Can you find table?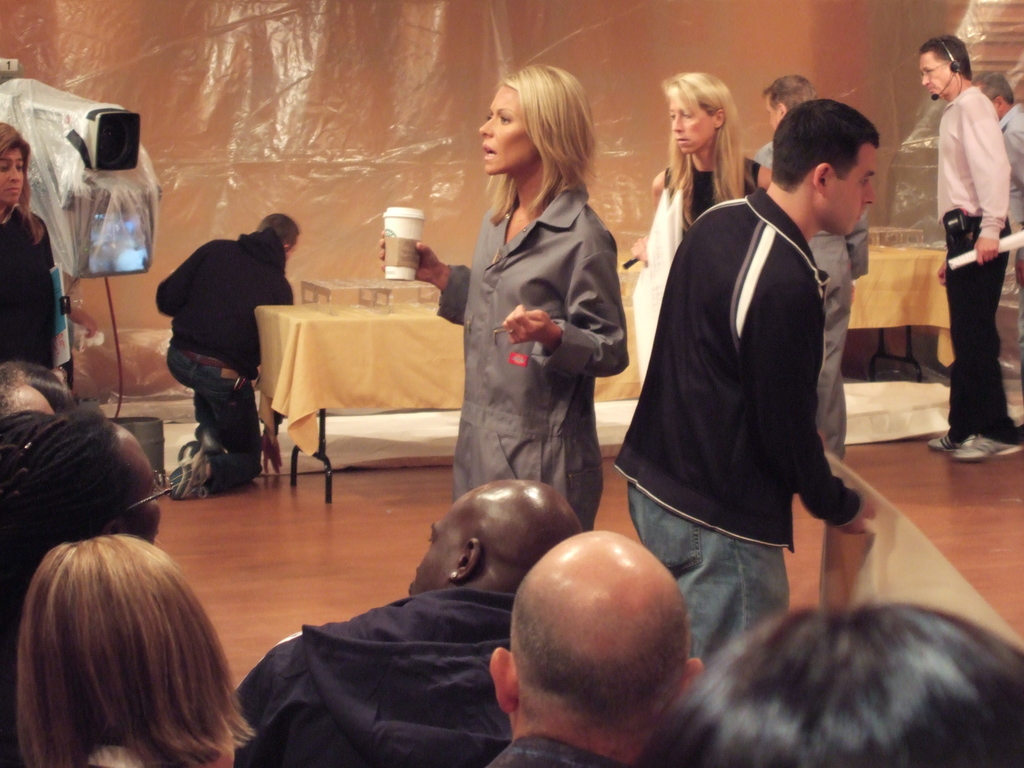
Yes, bounding box: box(231, 287, 471, 484).
